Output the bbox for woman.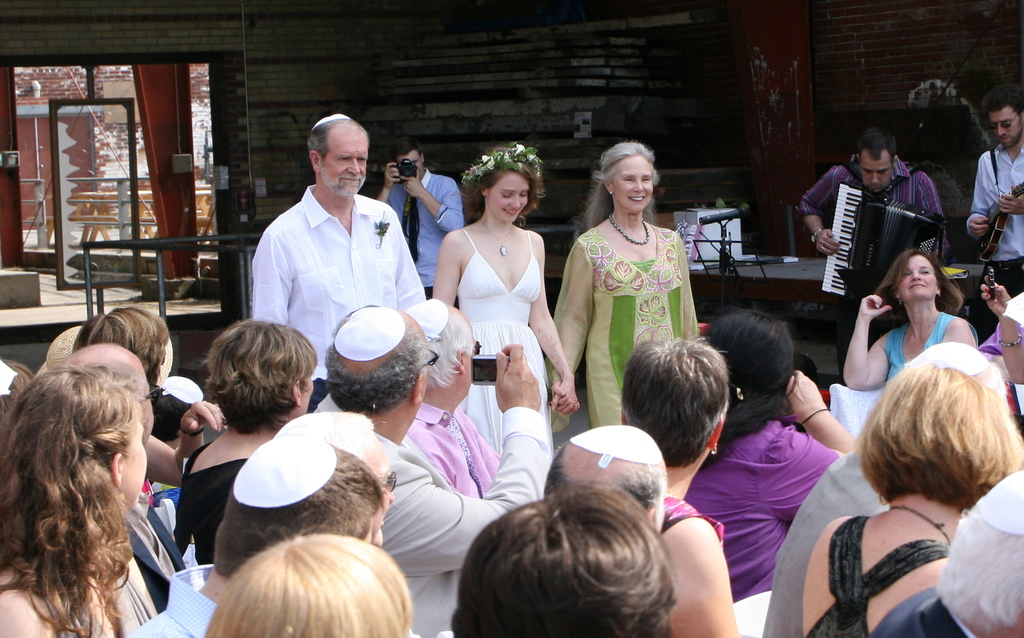
[422, 145, 566, 513].
